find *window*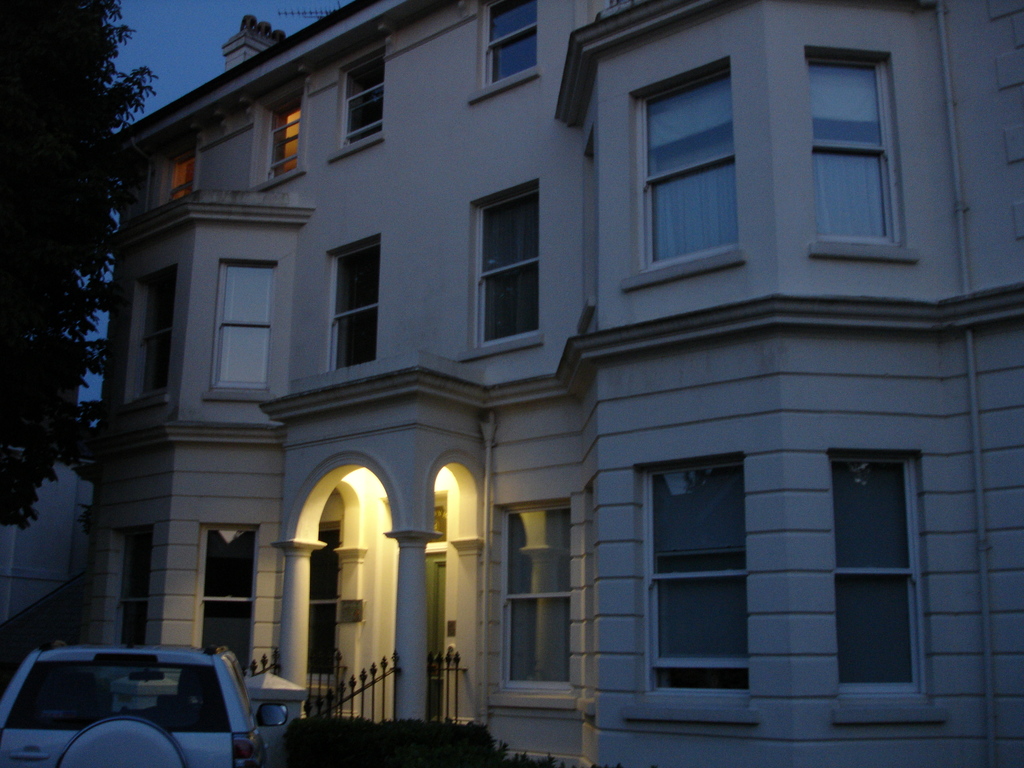
(left=628, top=426, right=774, bottom=713)
